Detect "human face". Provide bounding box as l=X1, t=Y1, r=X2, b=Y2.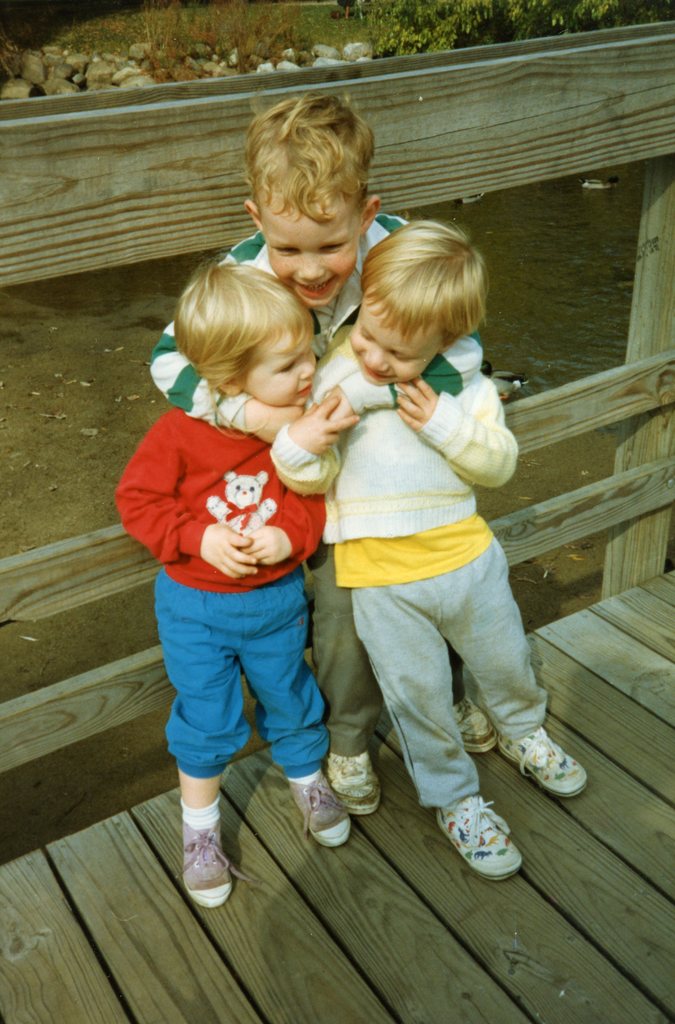
l=271, t=209, r=360, b=307.
